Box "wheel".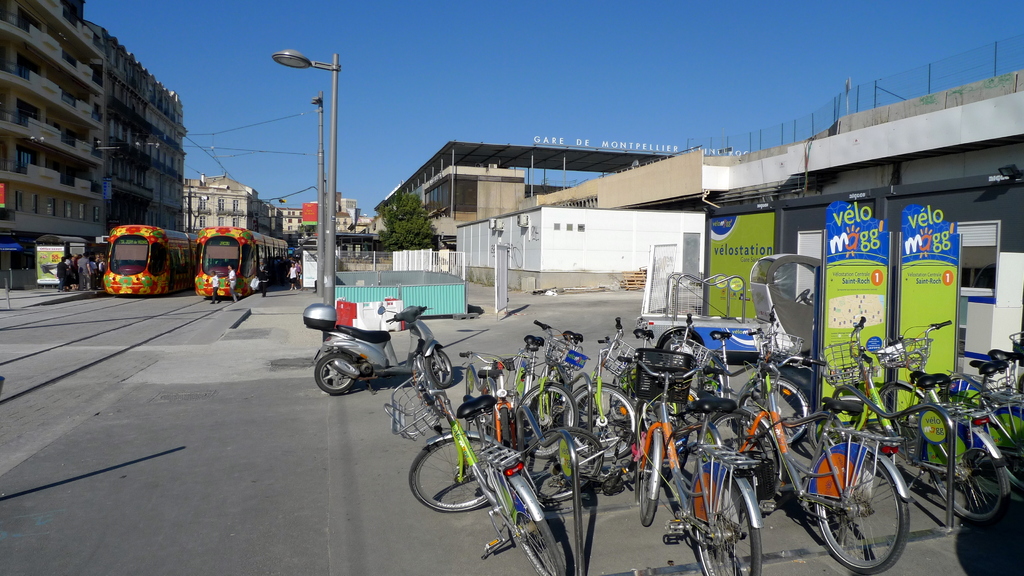
box(424, 349, 457, 389).
